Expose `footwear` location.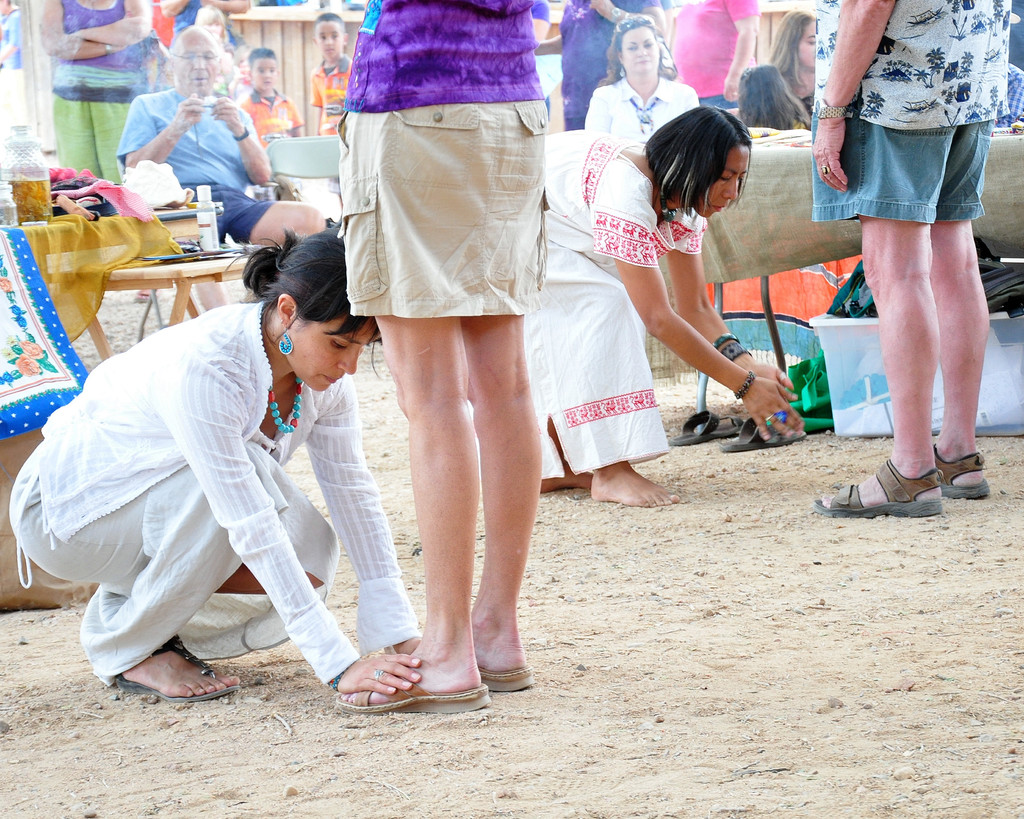
Exposed at x1=717 y1=415 x2=807 y2=452.
